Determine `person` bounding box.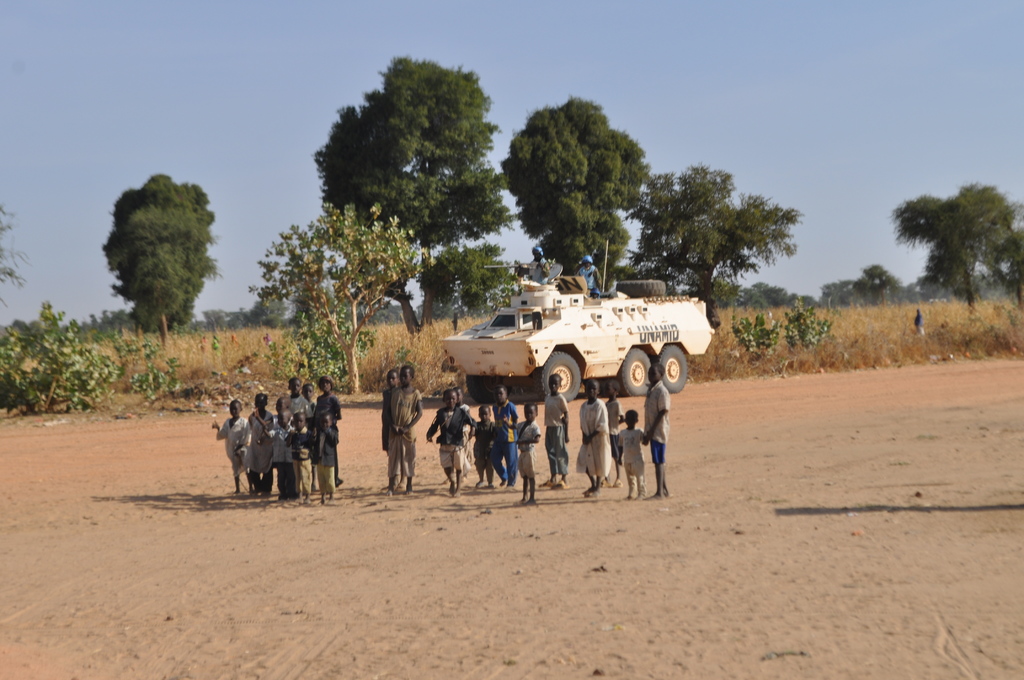
Determined: 526/242/547/282.
